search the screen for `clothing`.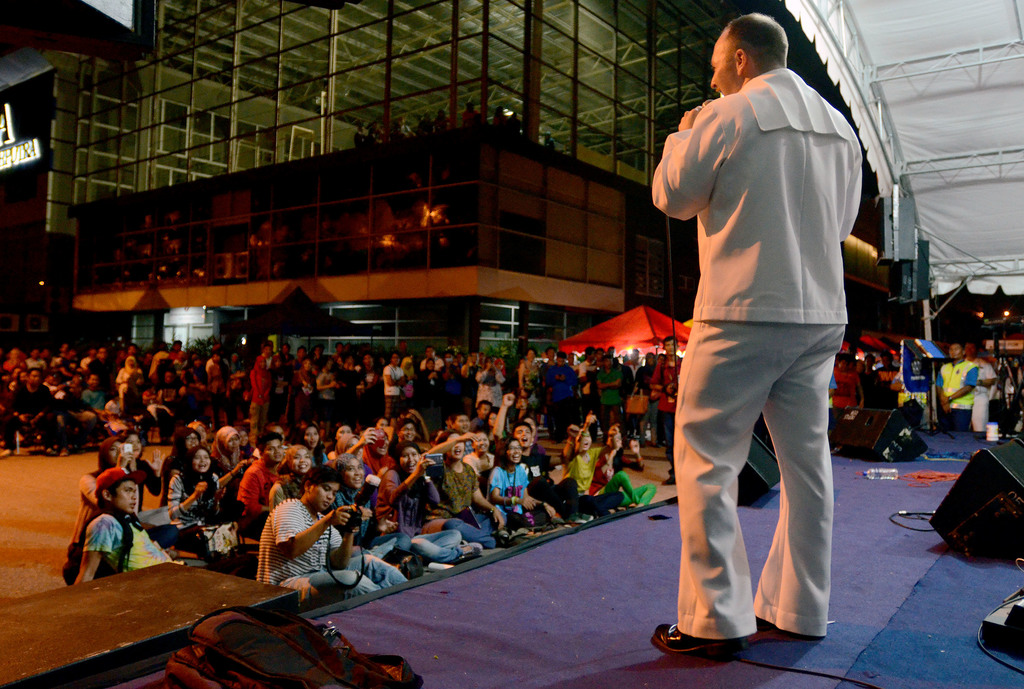
Found at 648/7/860/629.
